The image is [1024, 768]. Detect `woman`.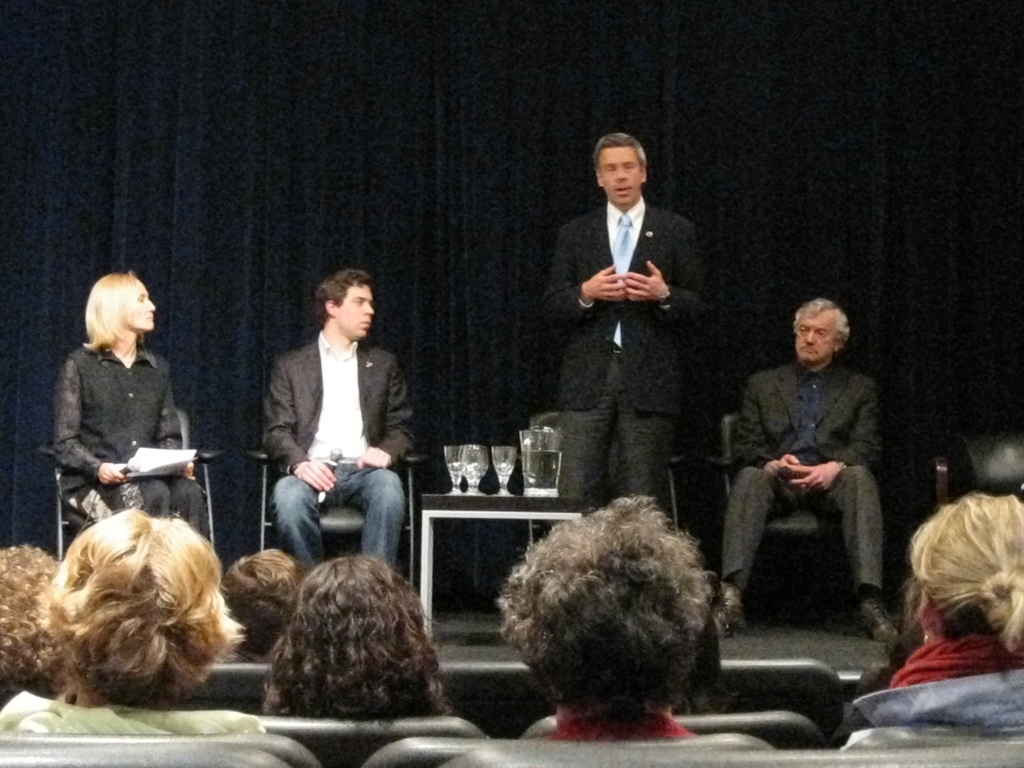
Detection: bbox(217, 548, 310, 663).
